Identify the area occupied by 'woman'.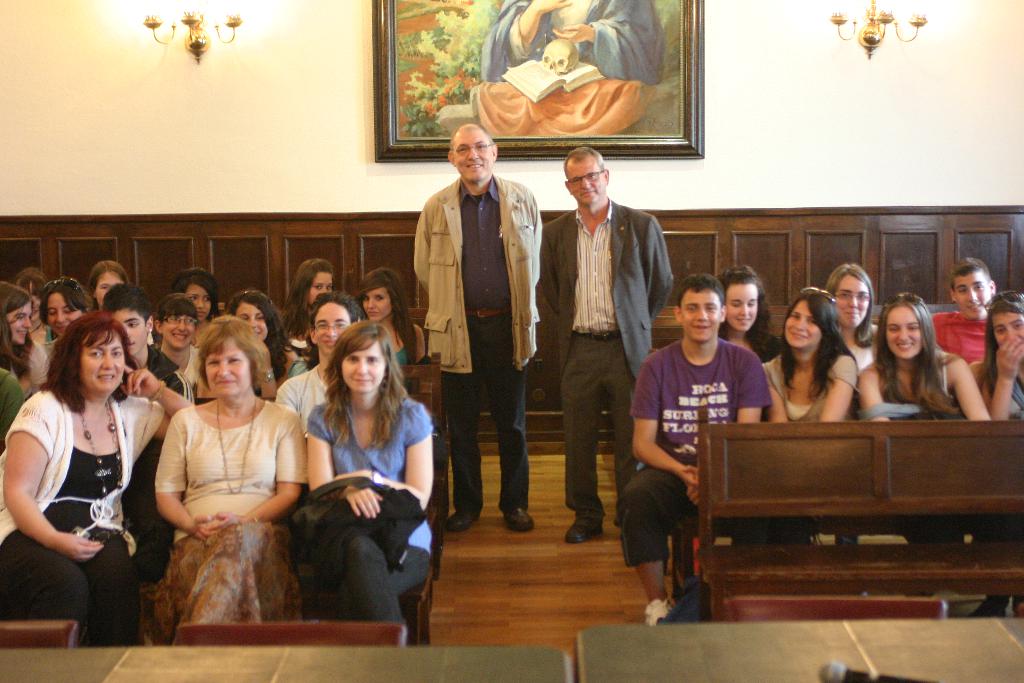
Area: {"x1": 300, "y1": 318, "x2": 436, "y2": 642}.
